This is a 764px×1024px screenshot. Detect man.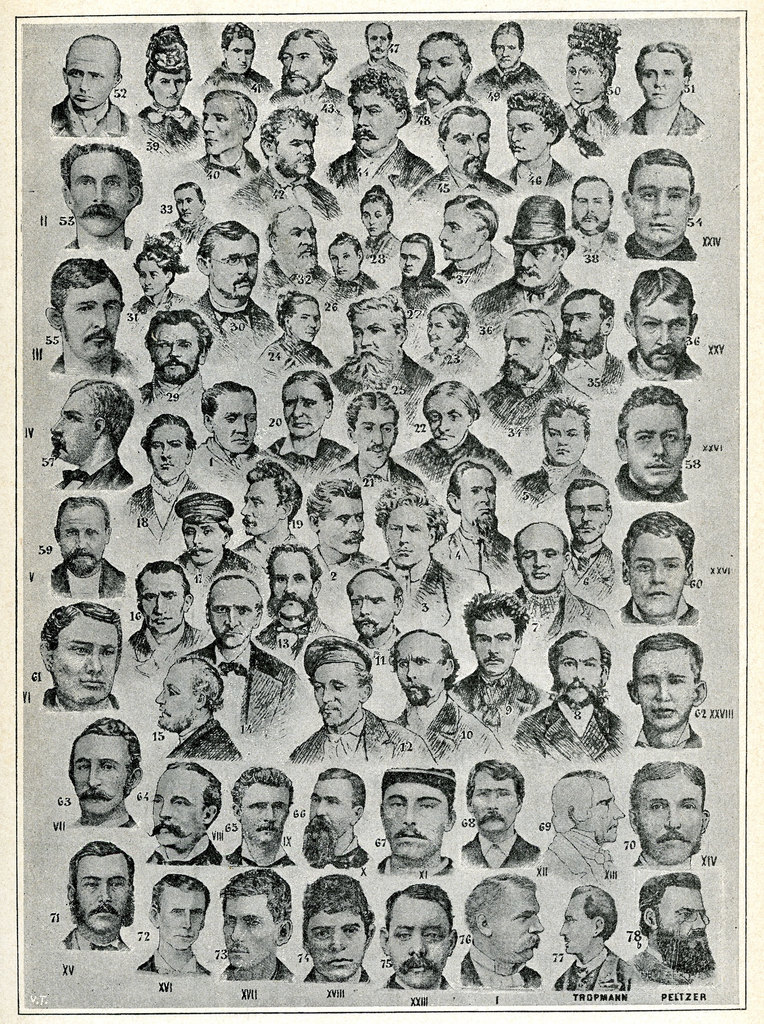
{"left": 67, "top": 716, "right": 141, "bottom": 831}.
